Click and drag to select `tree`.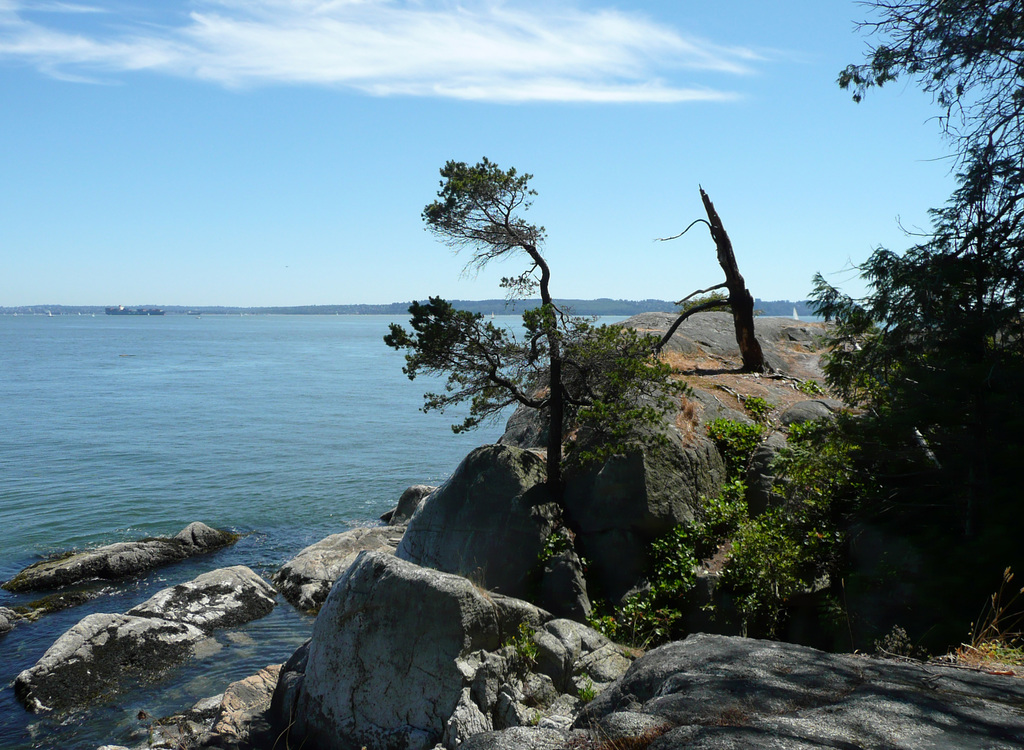
Selection: (819,0,1023,432).
